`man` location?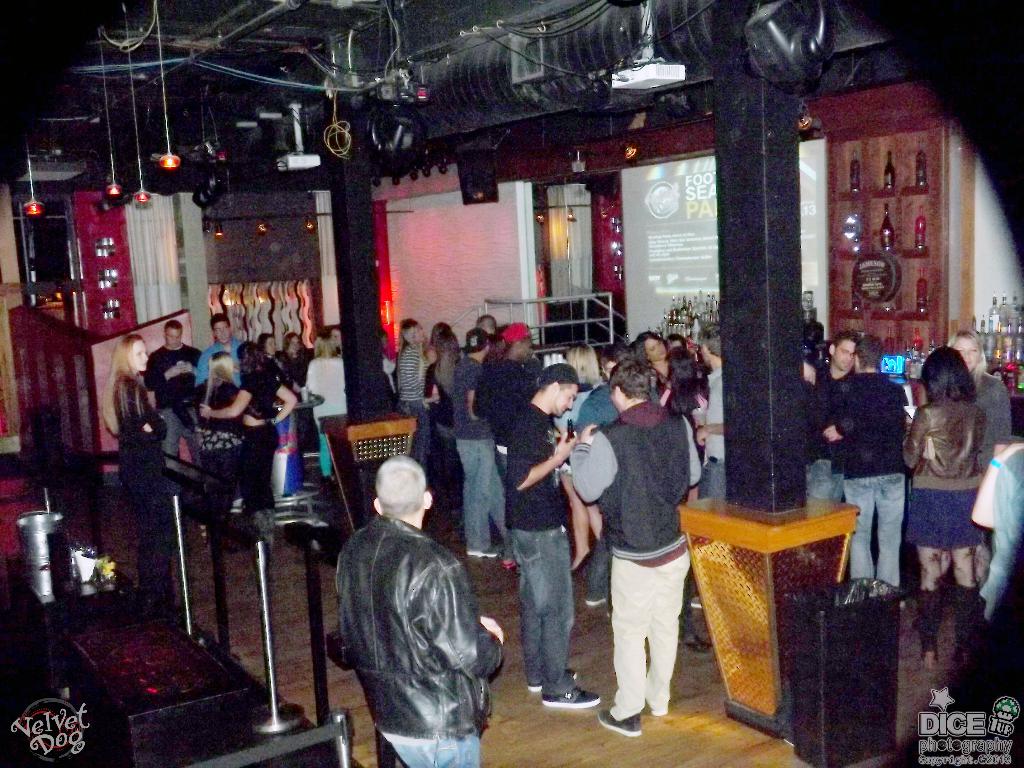
(810, 327, 951, 580)
